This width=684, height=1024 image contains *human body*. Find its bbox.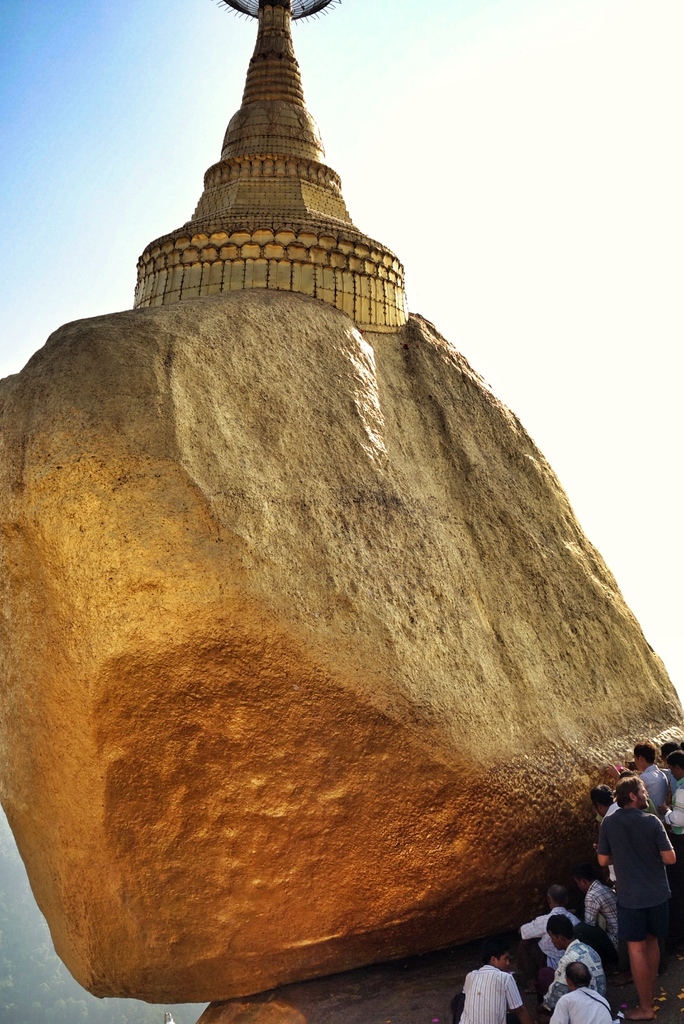
rect(536, 940, 621, 1013).
